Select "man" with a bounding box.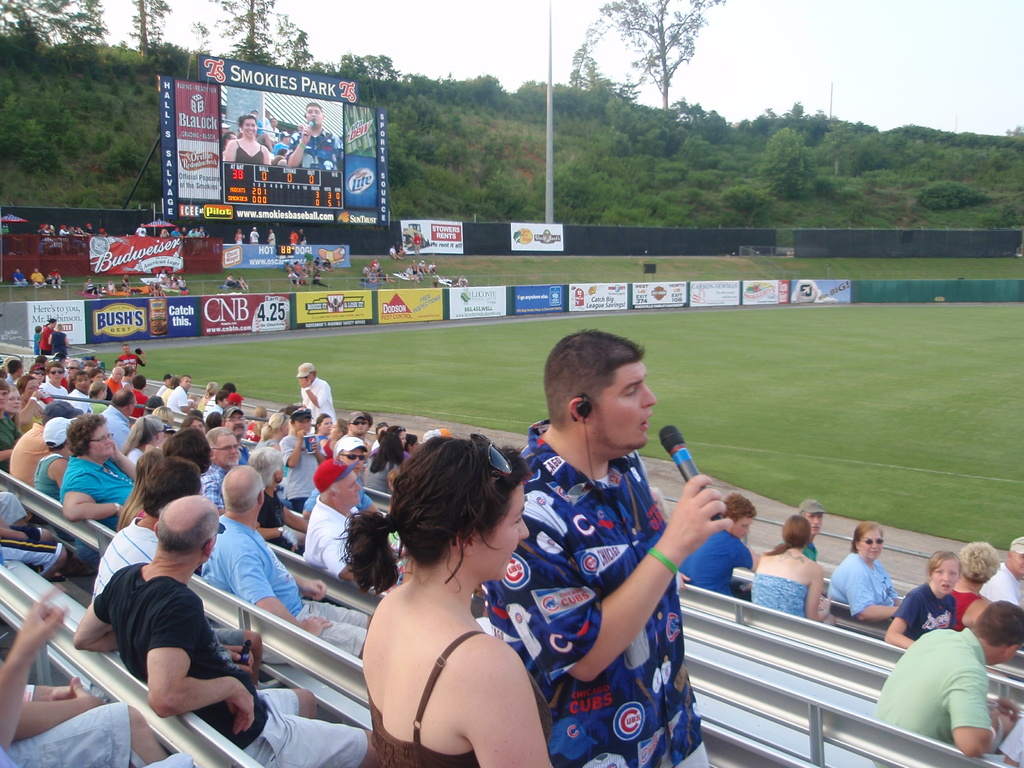
<bbox>15, 267, 29, 287</bbox>.
